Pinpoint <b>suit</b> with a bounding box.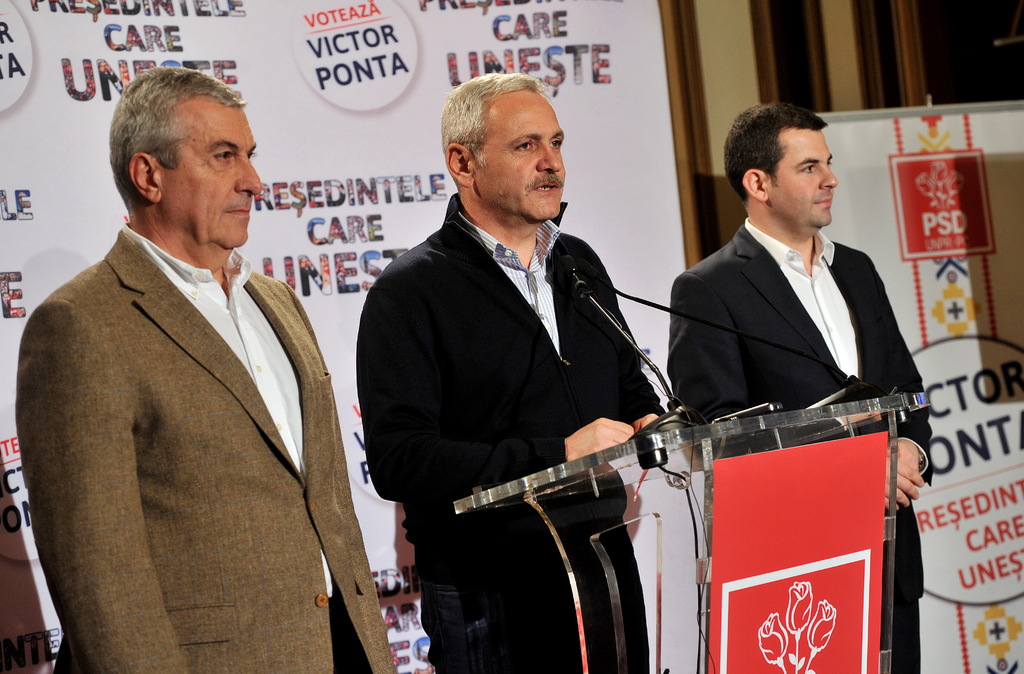
select_region(351, 191, 668, 673).
